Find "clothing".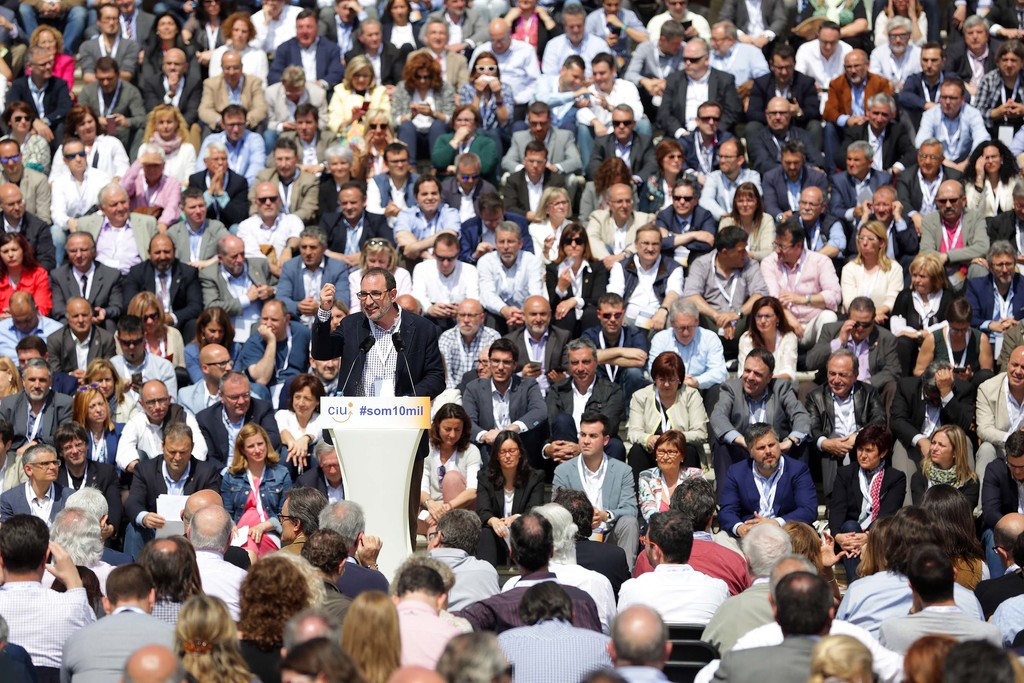
[x1=474, y1=461, x2=545, y2=548].
